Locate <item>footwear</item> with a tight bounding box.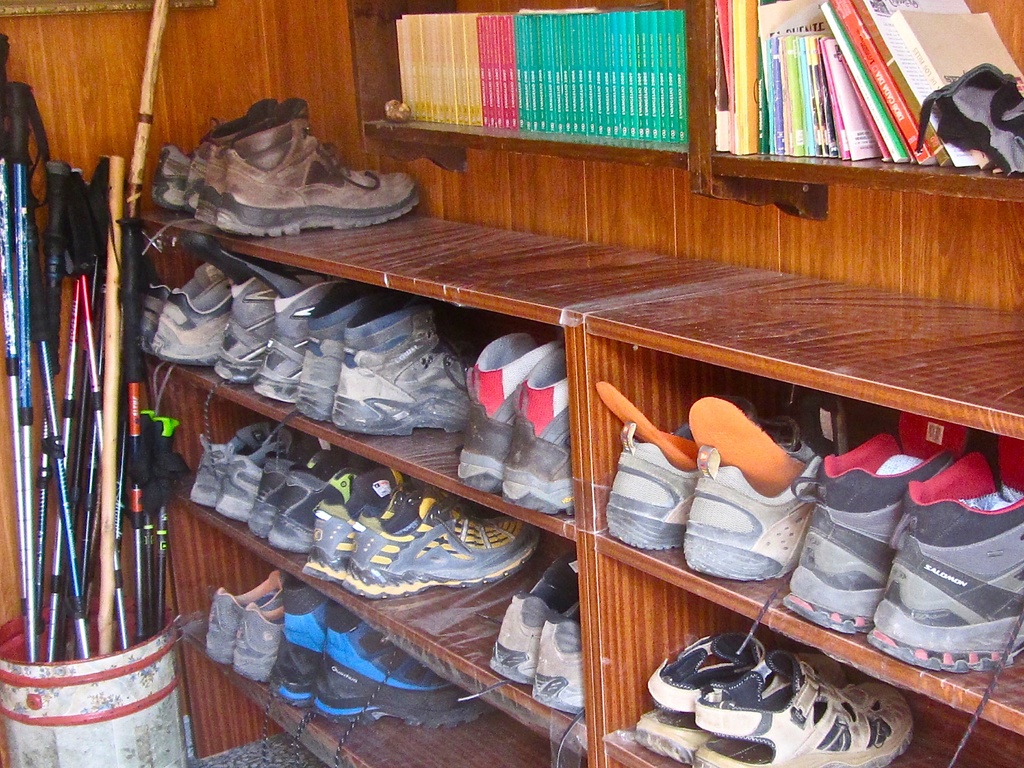
216,431,306,521.
